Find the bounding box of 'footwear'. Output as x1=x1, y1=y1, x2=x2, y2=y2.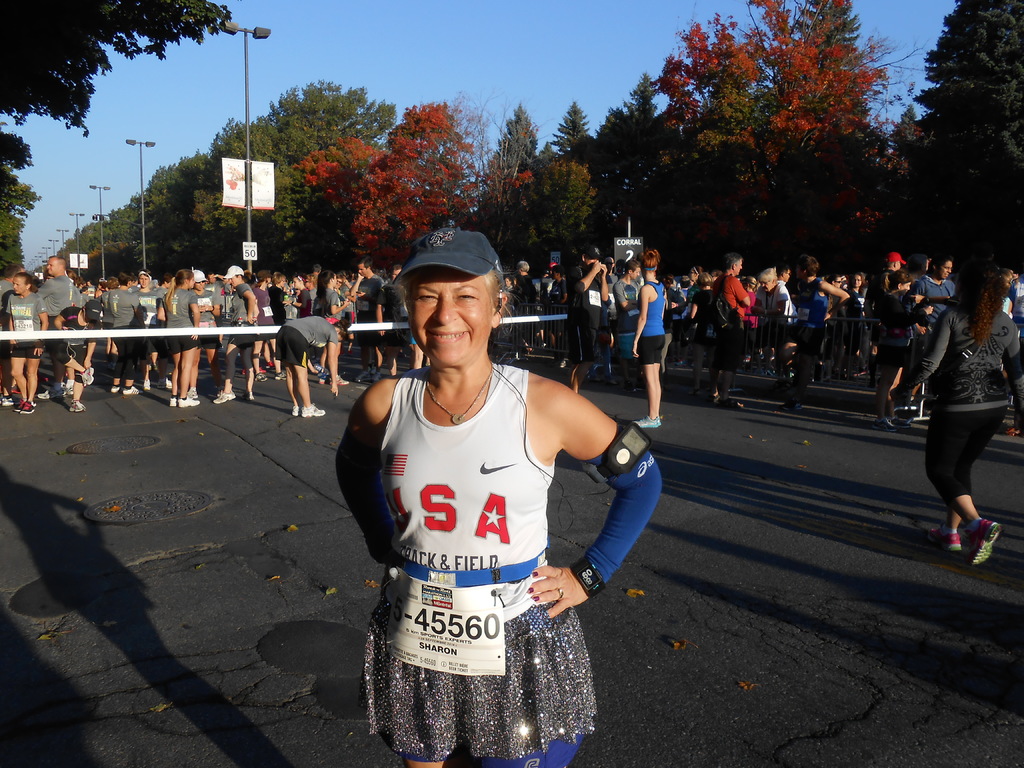
x1=144, y1=380, x2=149, y2=390.
